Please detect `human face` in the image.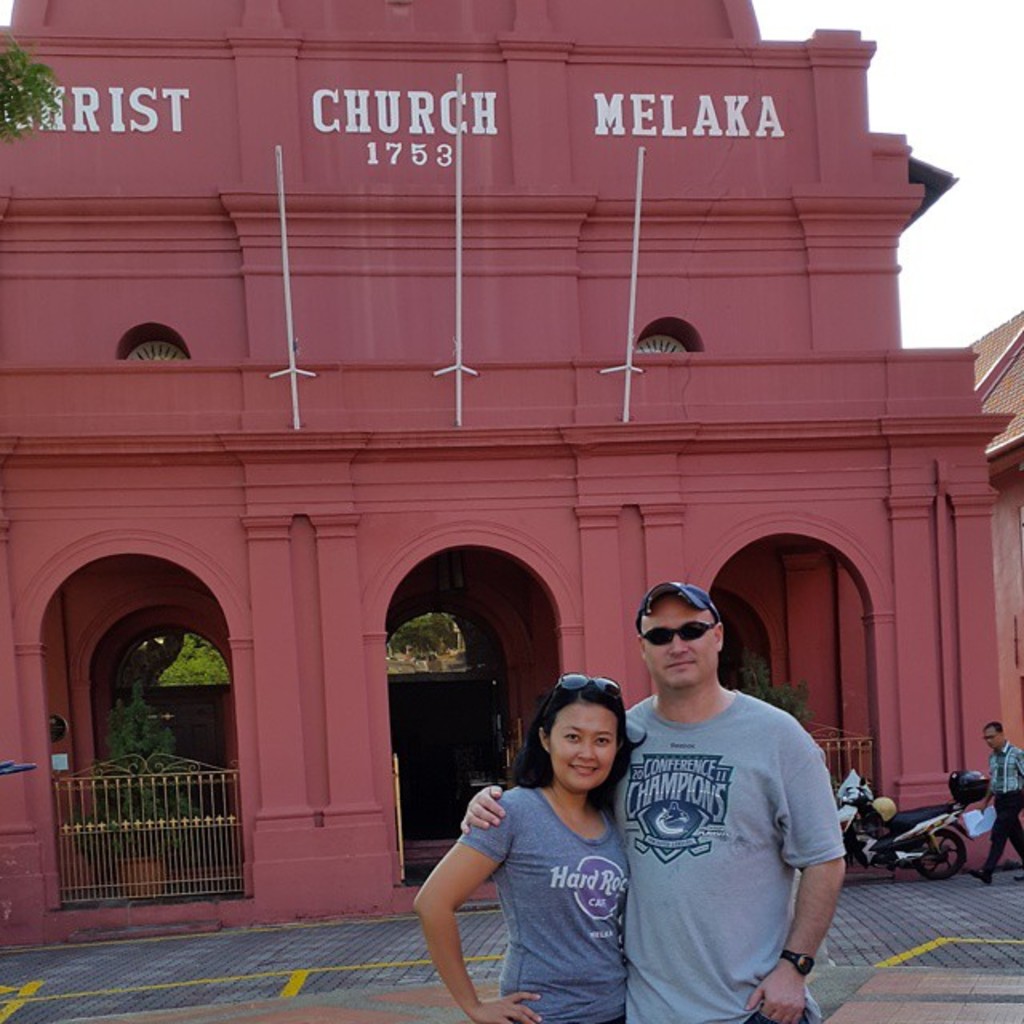
rect(986, 726, 998, 750).
